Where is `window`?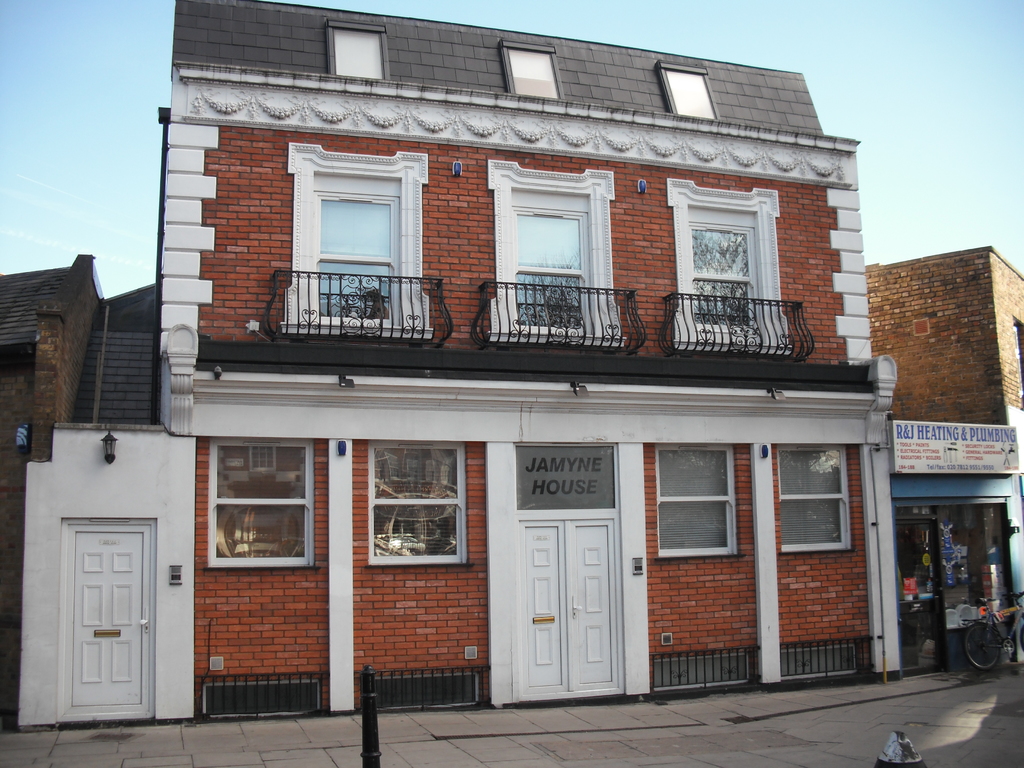
[680,188,790,352].
